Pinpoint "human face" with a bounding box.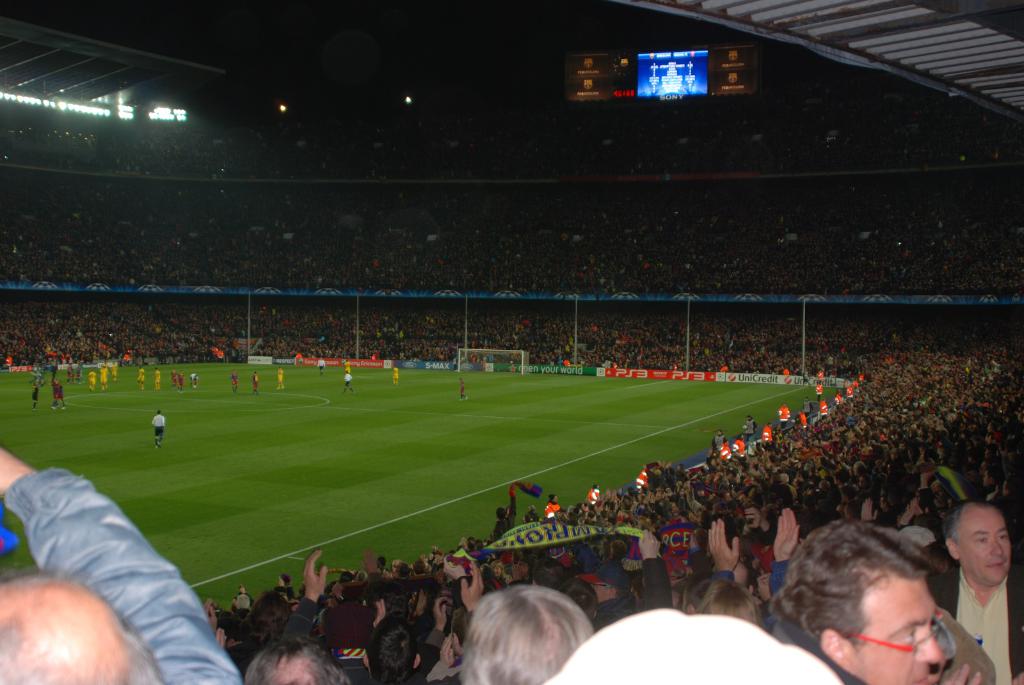
select_region(844, 582, 941, 684).
